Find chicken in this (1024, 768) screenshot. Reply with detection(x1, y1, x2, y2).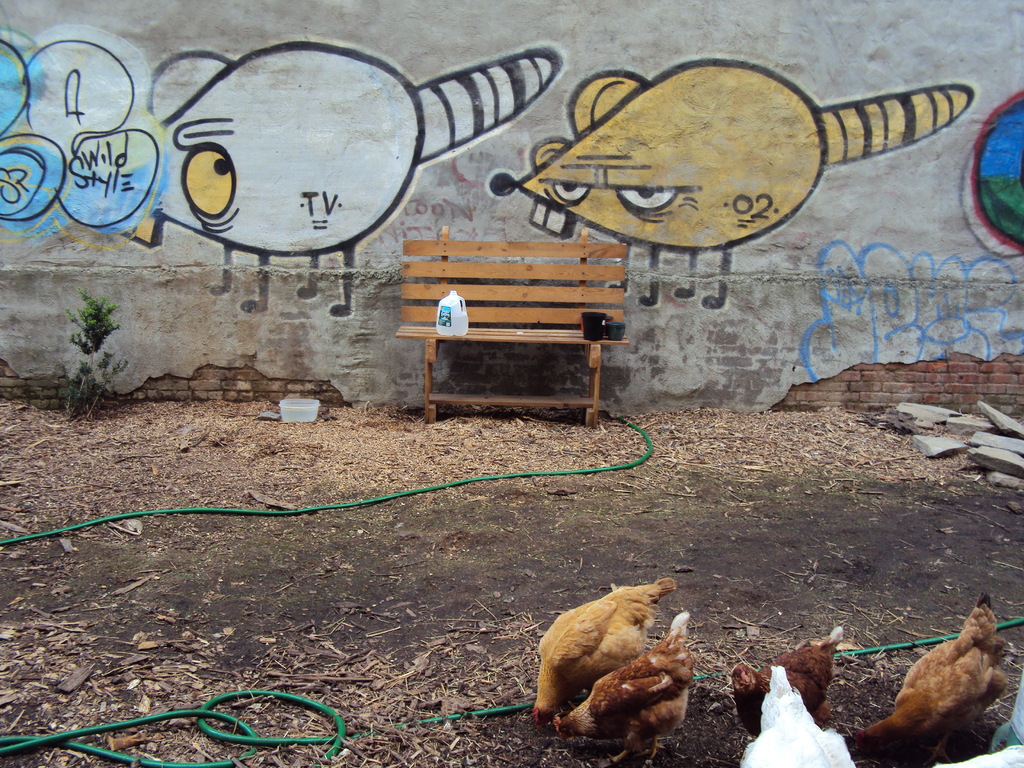
detection(735, 660, 860, 767).
